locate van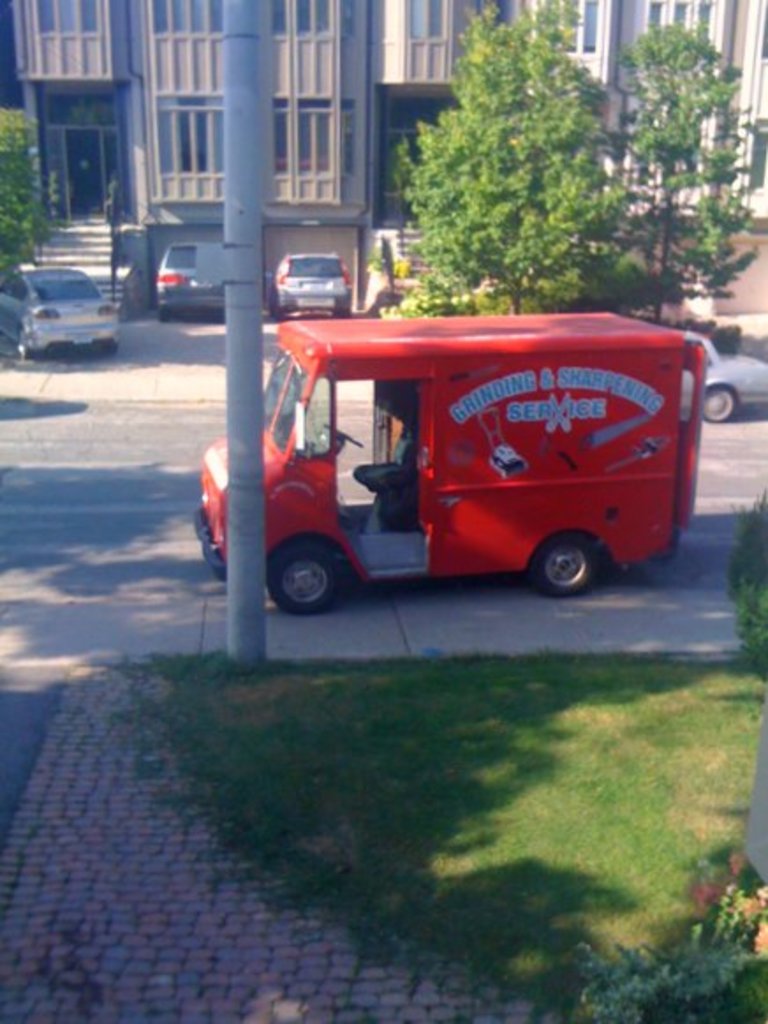
x1=192 y1=312 x2=710 y2=622
